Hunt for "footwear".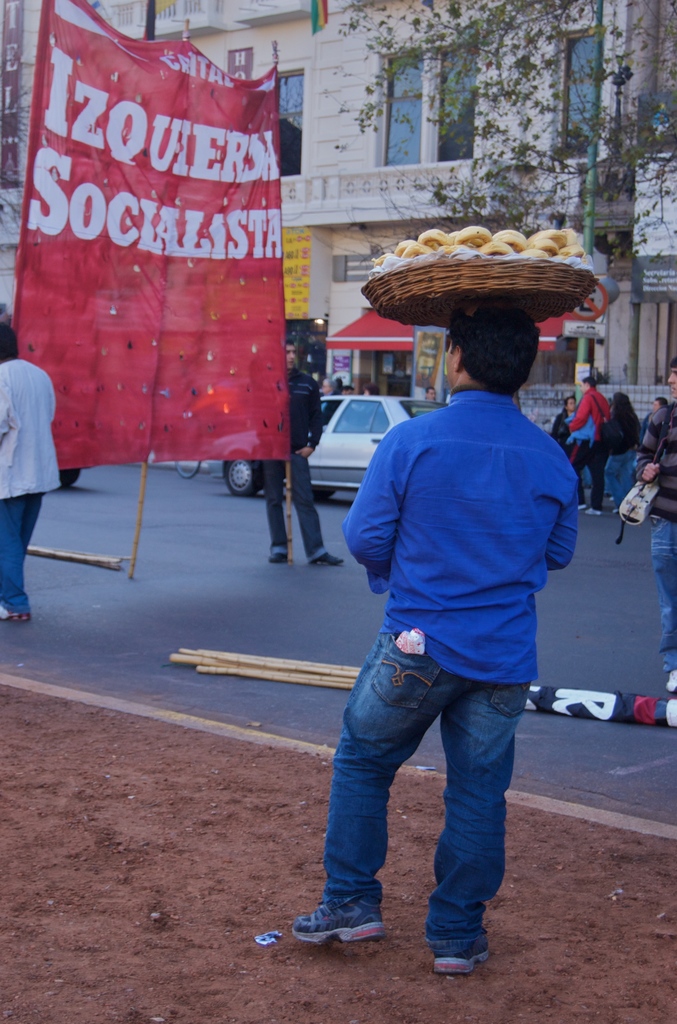
Hunted down at bbox(290, 907, 389, 950).
